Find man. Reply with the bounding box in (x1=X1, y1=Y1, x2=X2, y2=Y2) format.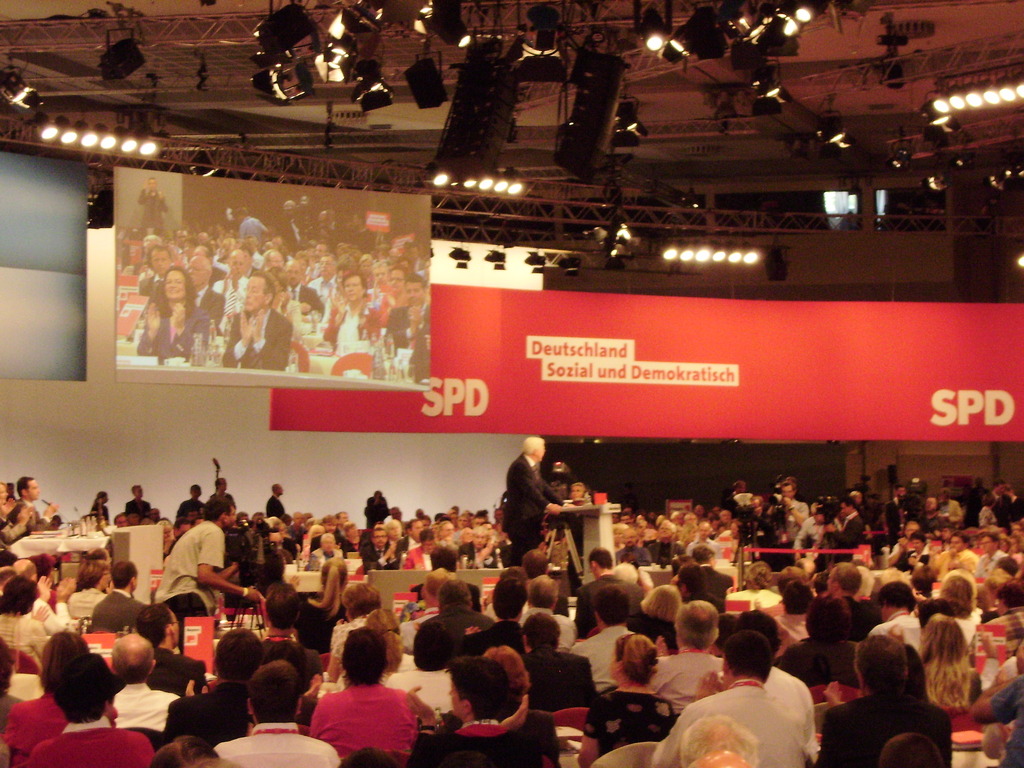
(x1=312, y1=516, x2=349, y2=550).
